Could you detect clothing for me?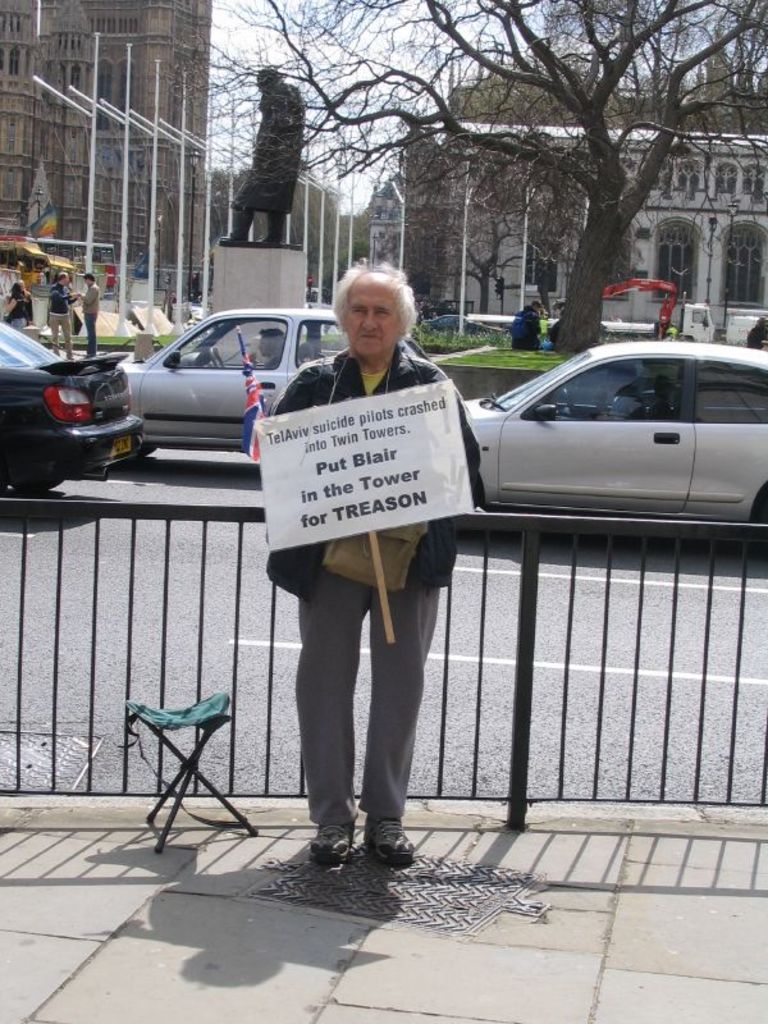
Detection result: left=47, top=280, right=78, bottom=357.
